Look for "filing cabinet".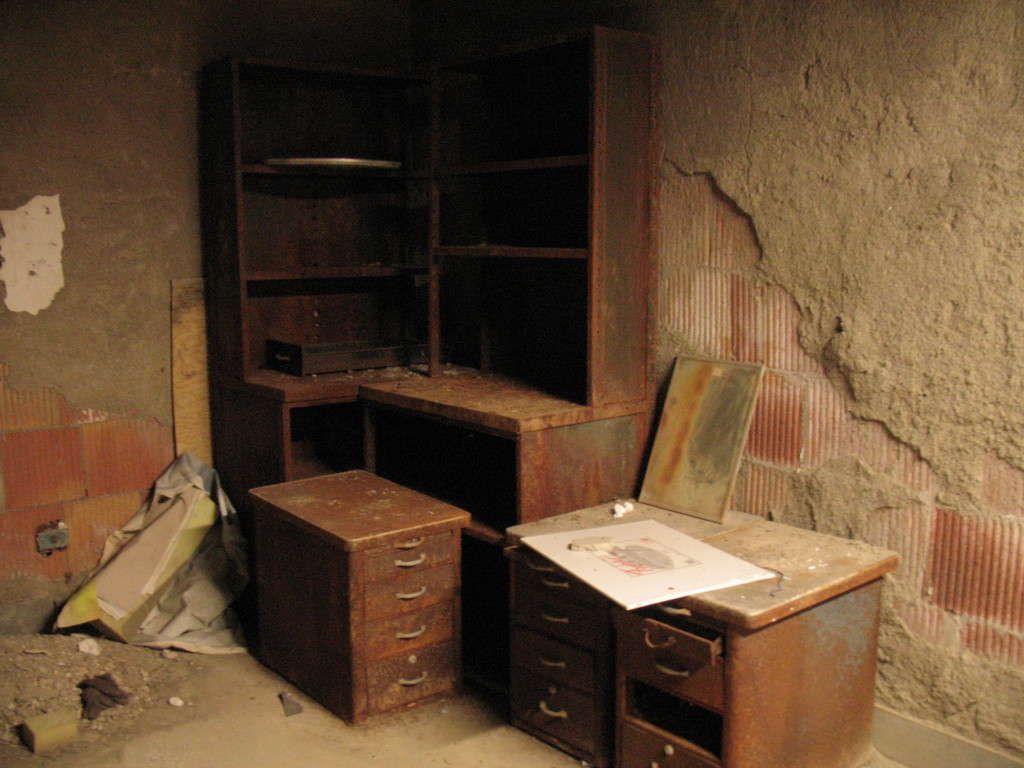
Found: pyautogui.locateOnScreen(457, 415, 881, 767).
